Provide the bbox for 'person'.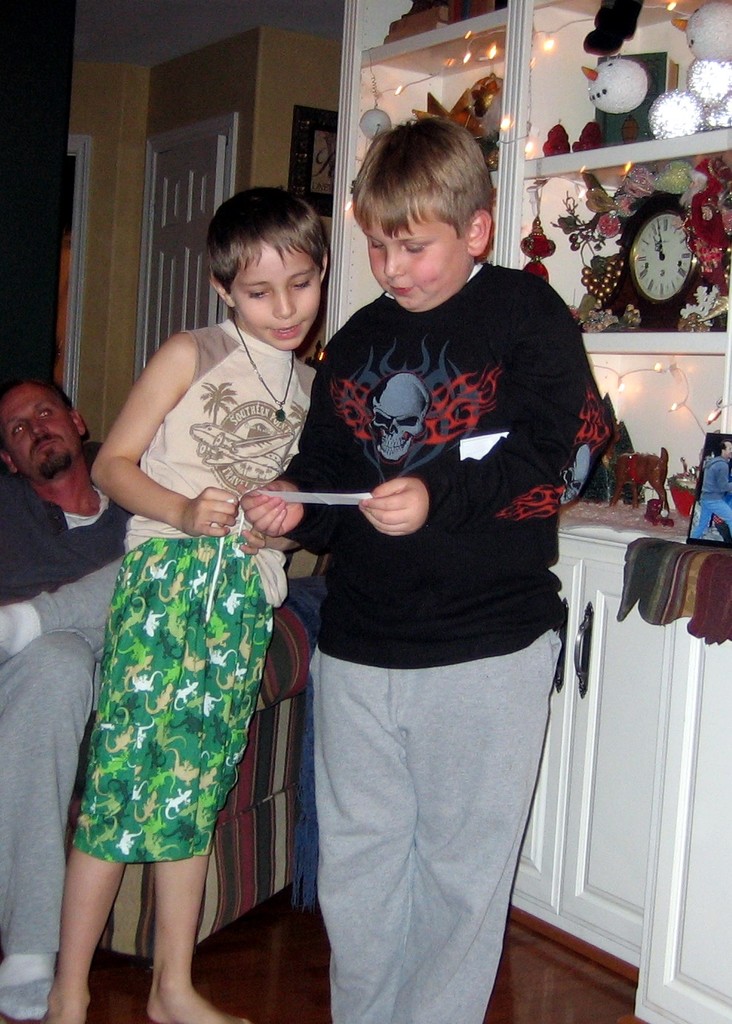
[0, 377, 125, 1023].
